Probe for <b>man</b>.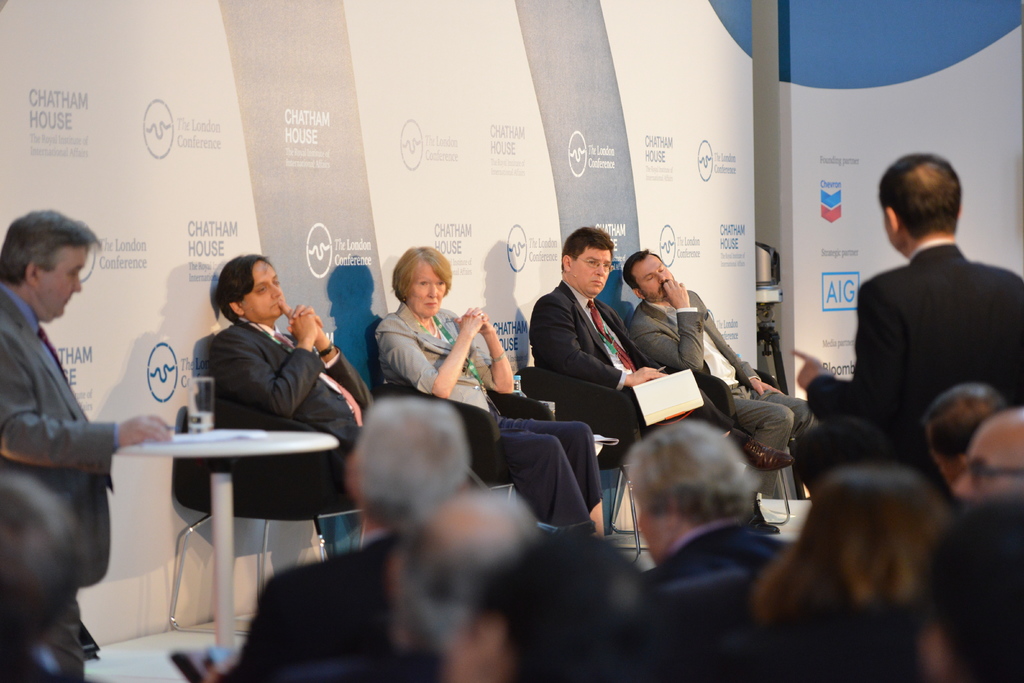
Probe result: <region>624, 417, 806, 631</region>.
